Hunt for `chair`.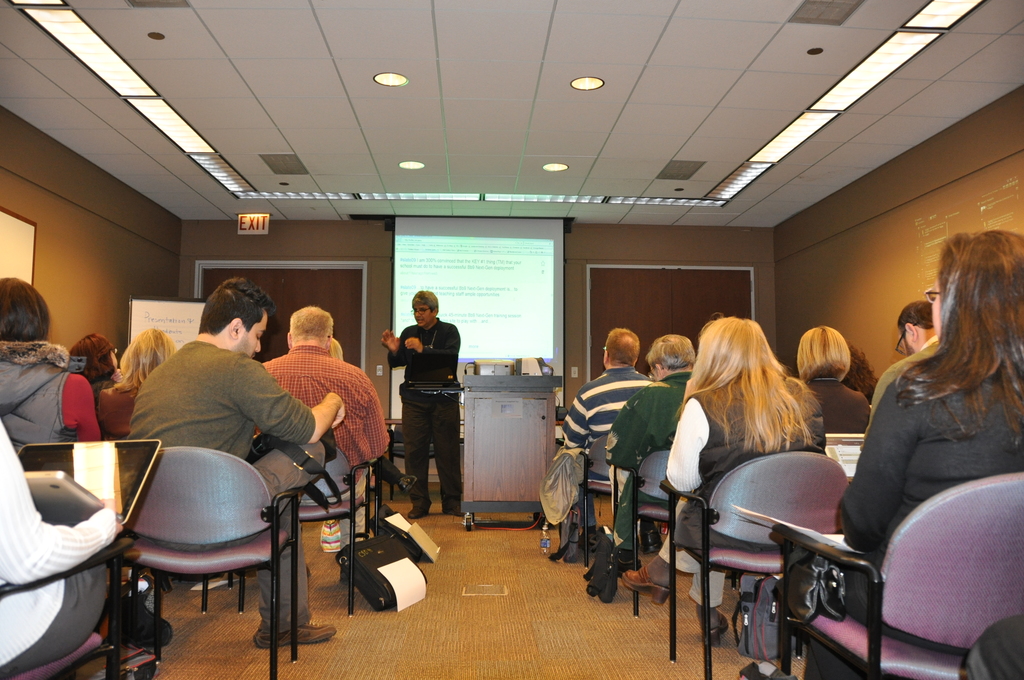
Hunted down at {"left": 603, "top": 435, "right": 684, "bottom": 631}.
